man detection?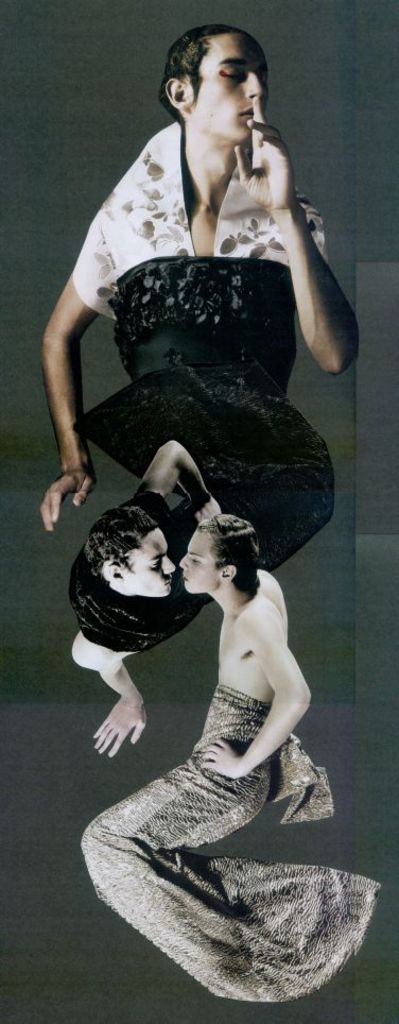
(72, 441, 220, 757)
